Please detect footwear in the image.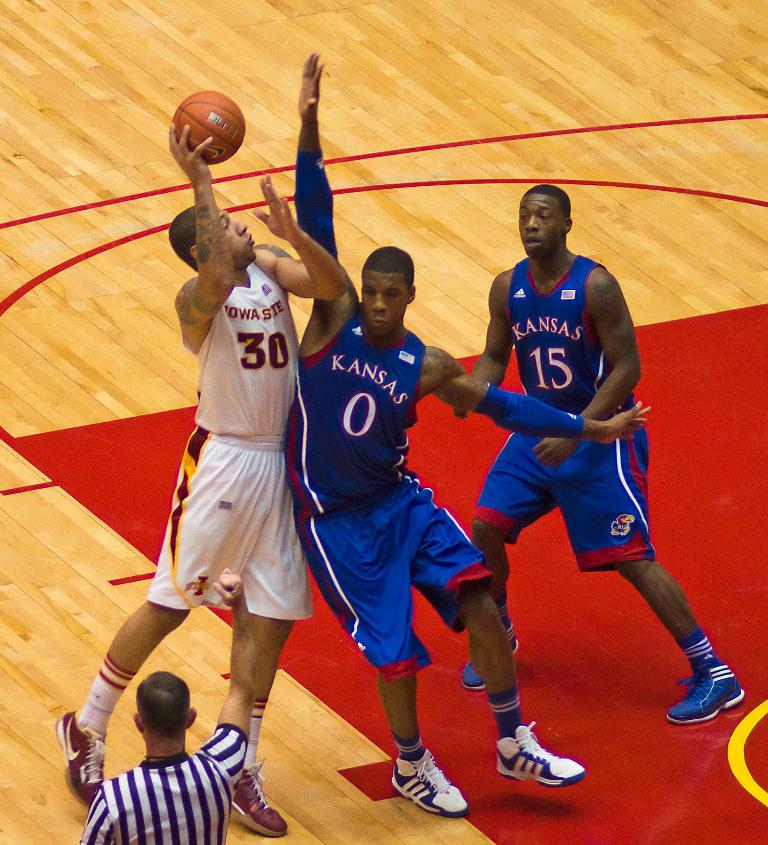
(50, 708, 108, 812).
